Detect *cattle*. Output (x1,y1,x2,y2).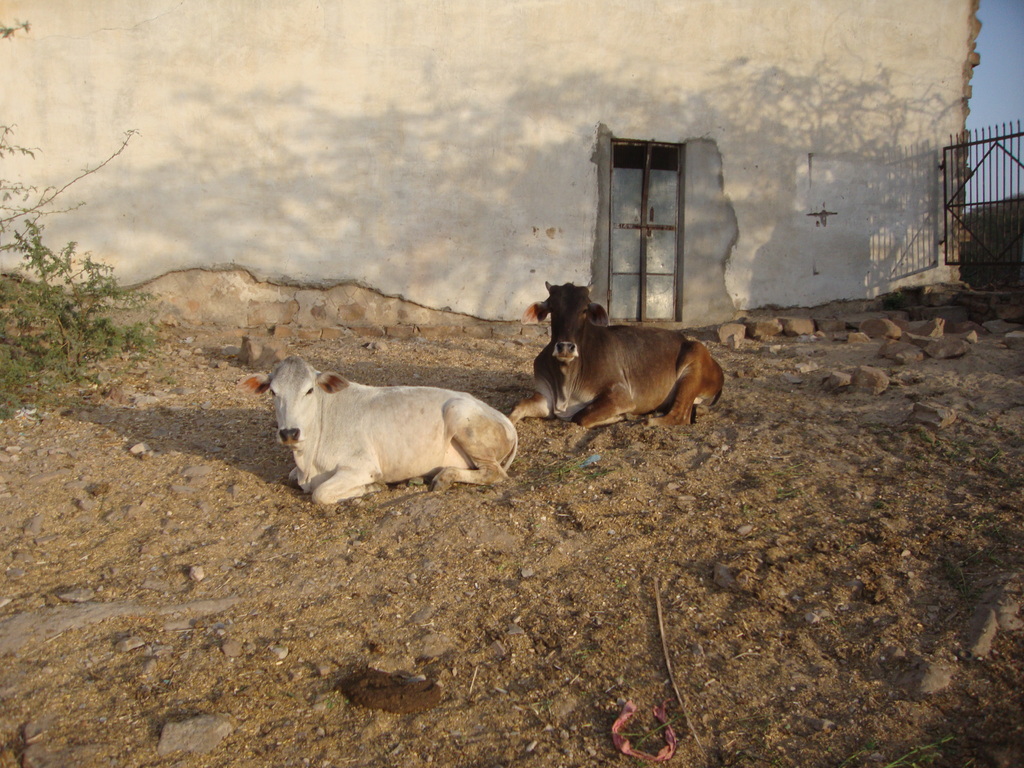
(236,353,519,508).
